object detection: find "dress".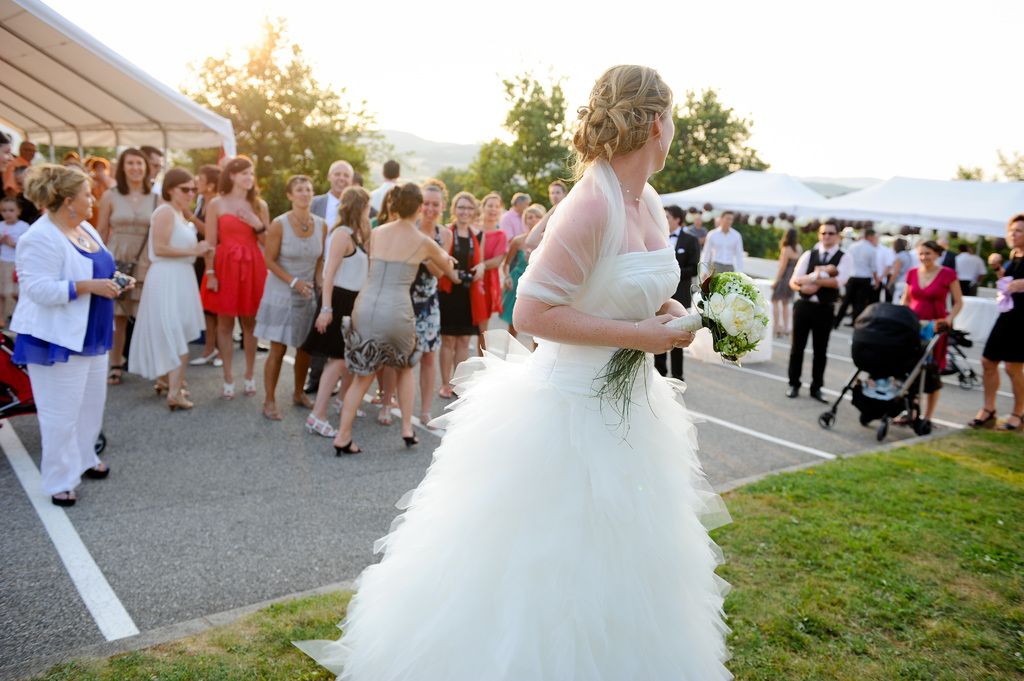
(left=343, top=237, right=428, bottom=377).
